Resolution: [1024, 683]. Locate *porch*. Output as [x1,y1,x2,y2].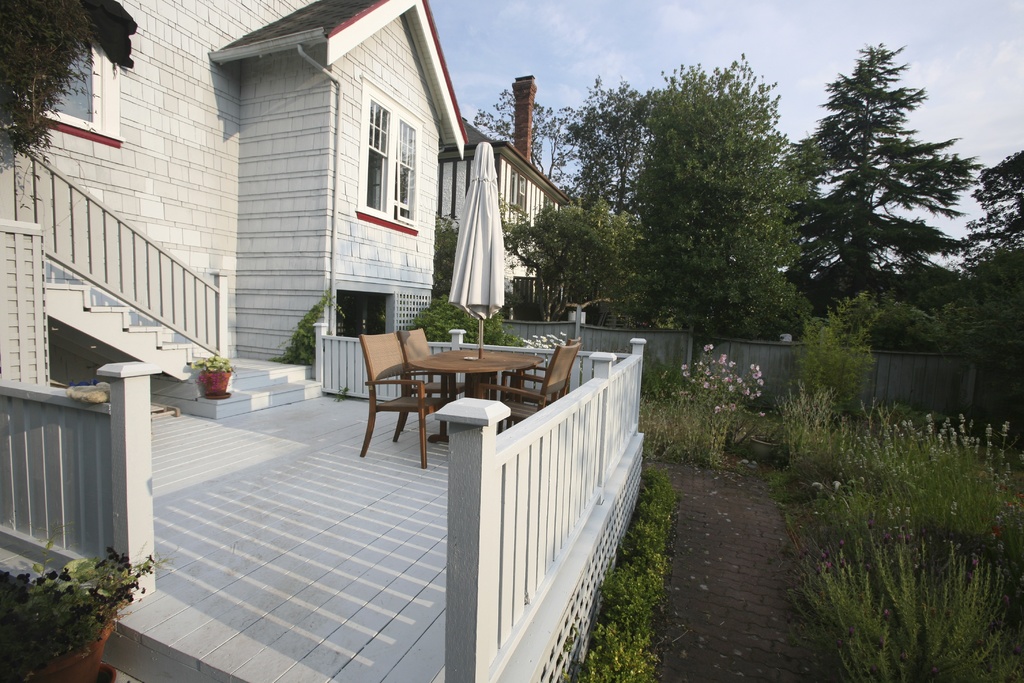
[0,115,317,388].
